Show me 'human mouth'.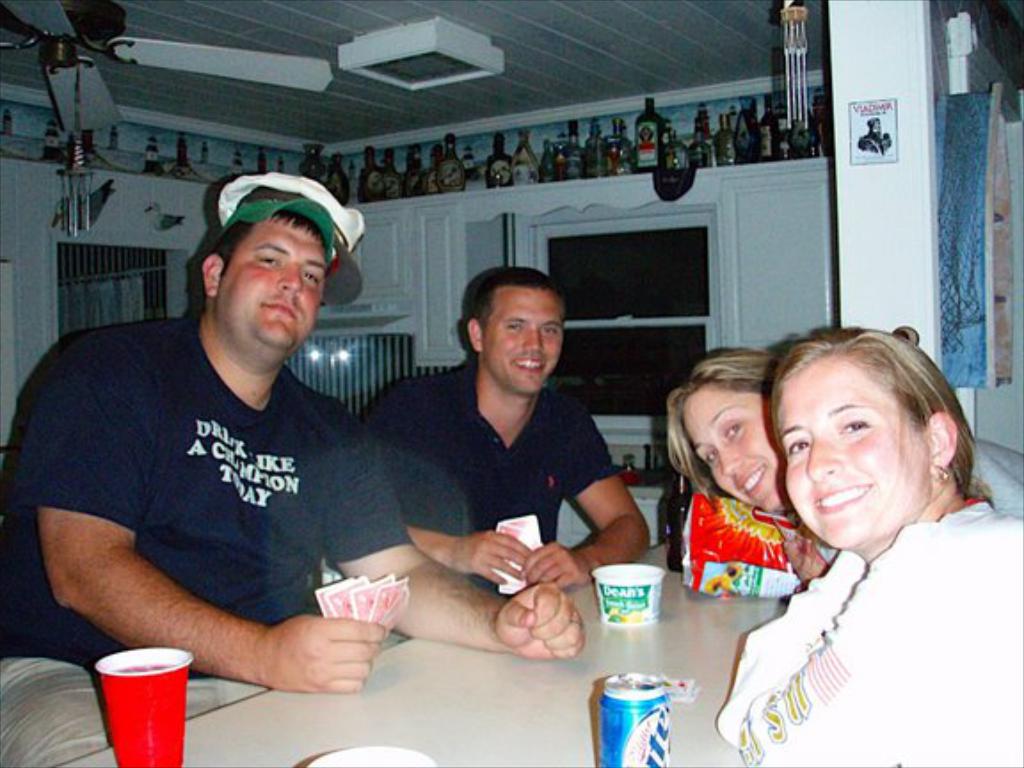
'human mouth' is here: x1=734, y1=462, x2=766, y2=501.
